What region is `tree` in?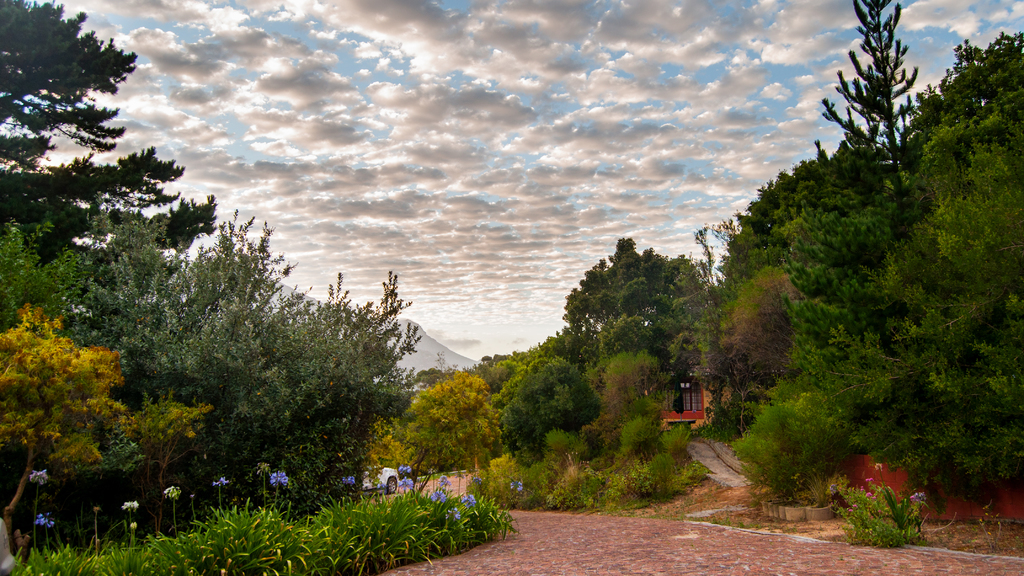
(x1=492, y1=354, x2=622, y2=477).
